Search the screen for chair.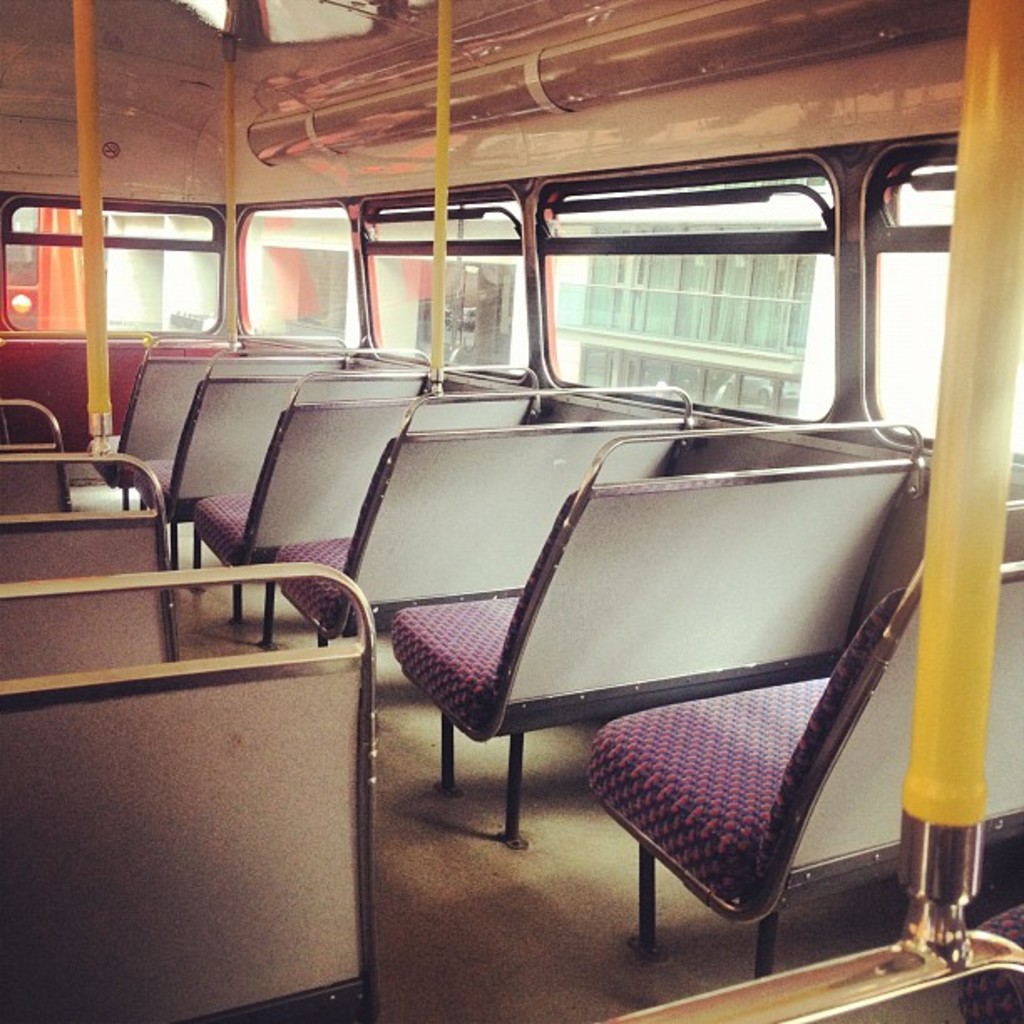
Found at select_region(392, 418, 919, 858).
